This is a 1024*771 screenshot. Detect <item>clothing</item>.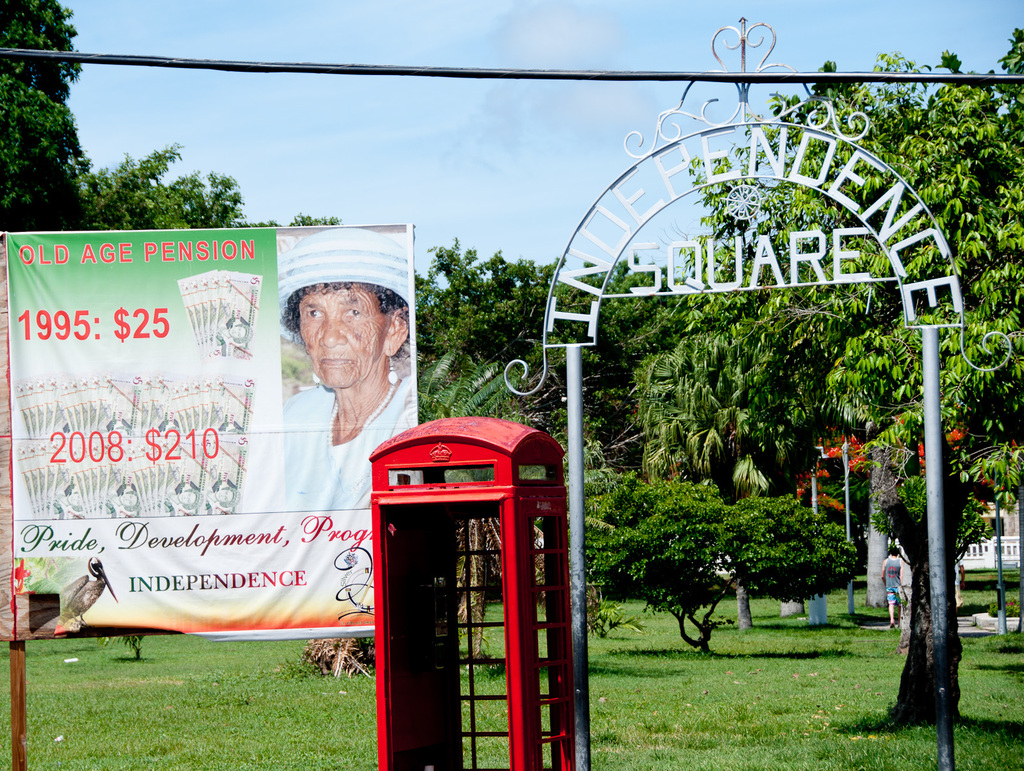
{"x1": 882, "y1": 555, "x2": 903, "y2": 606}.
